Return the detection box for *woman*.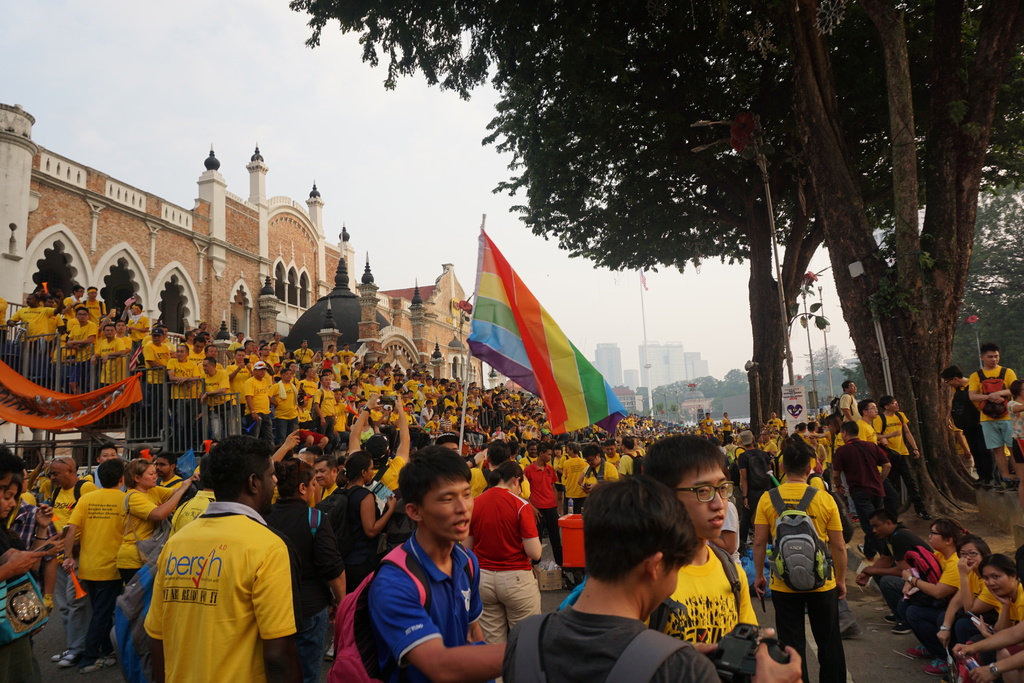
Rect(936, 530, 989, 659).
